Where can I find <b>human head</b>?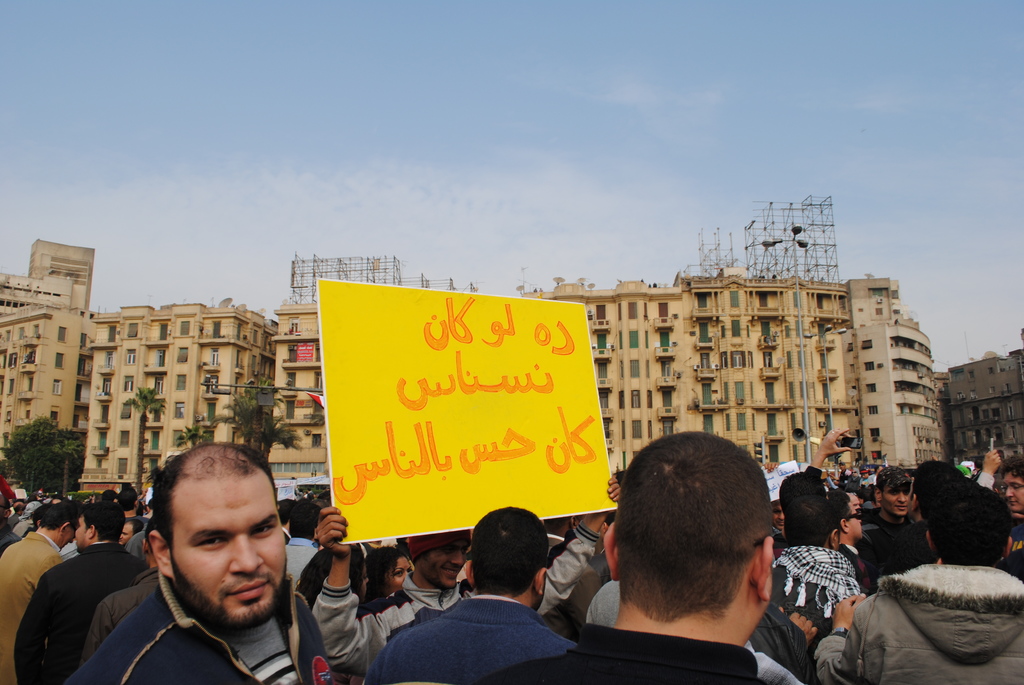
You can find it at {"x1": 820, "y1": 490, "x2": 863, "y2": 542}.
